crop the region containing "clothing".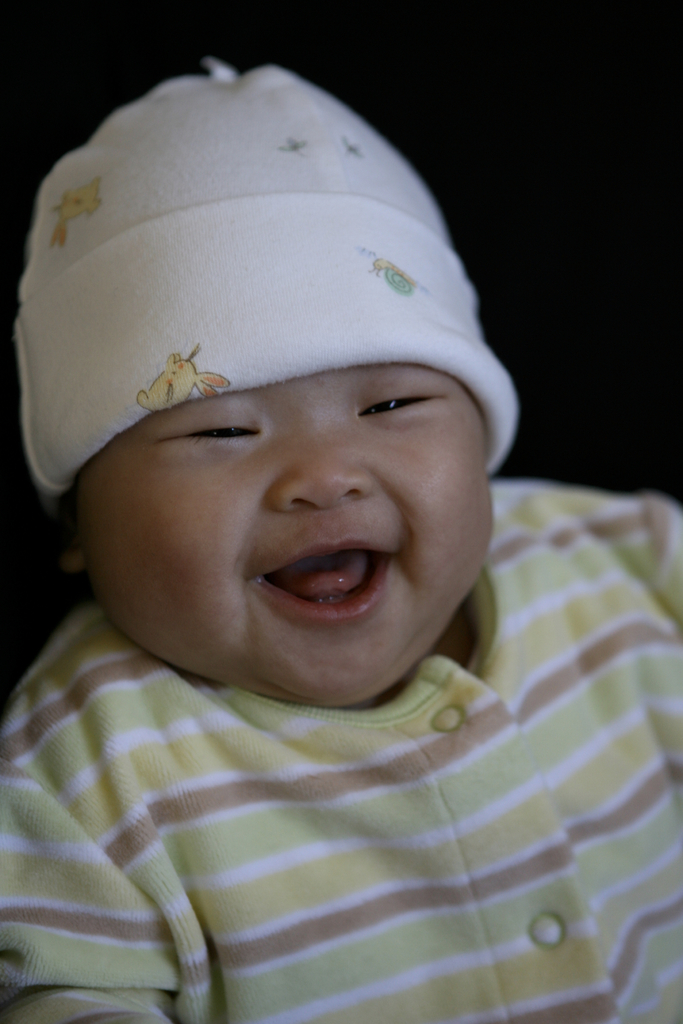
Crop region: 0/138/635/937.
